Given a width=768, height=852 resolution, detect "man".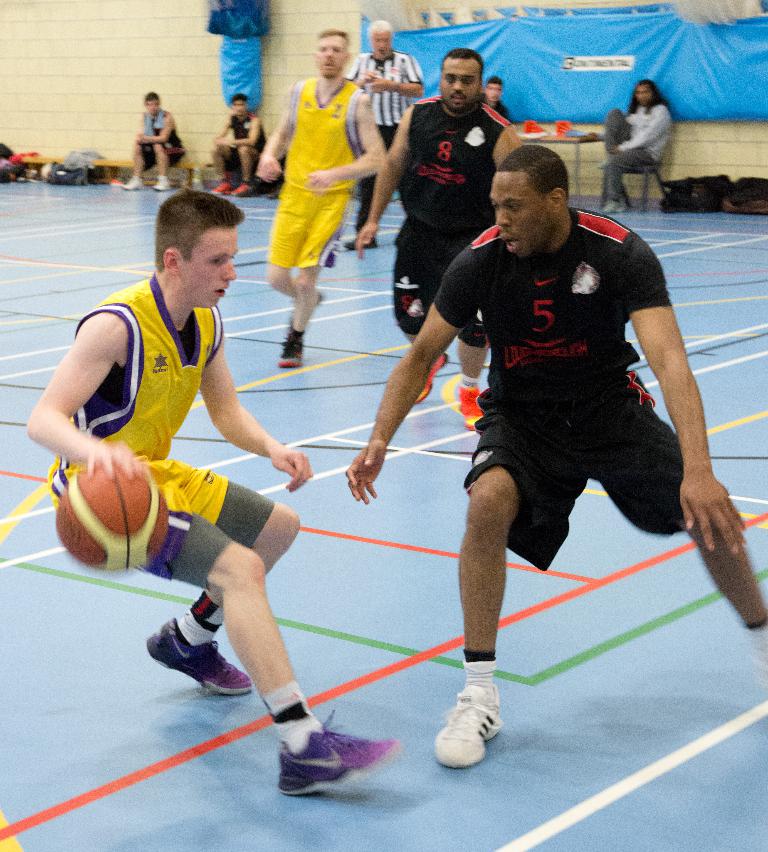
387,130,717,701.
